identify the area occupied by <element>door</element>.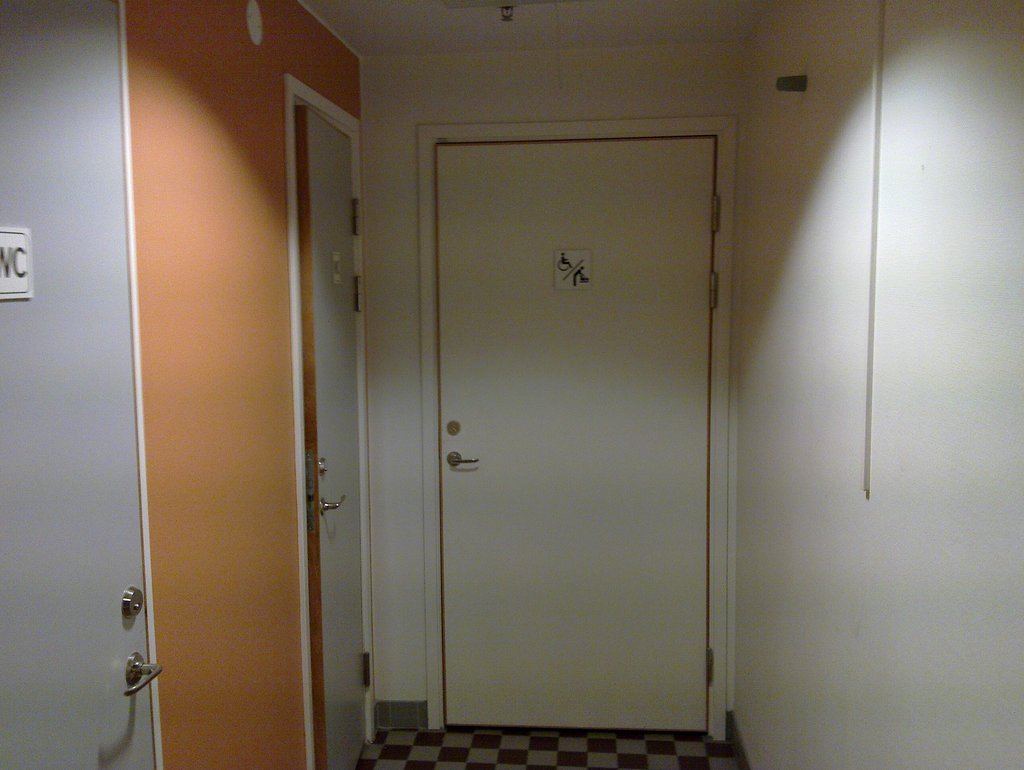
Area: rect(430, 142, 715, 731).
